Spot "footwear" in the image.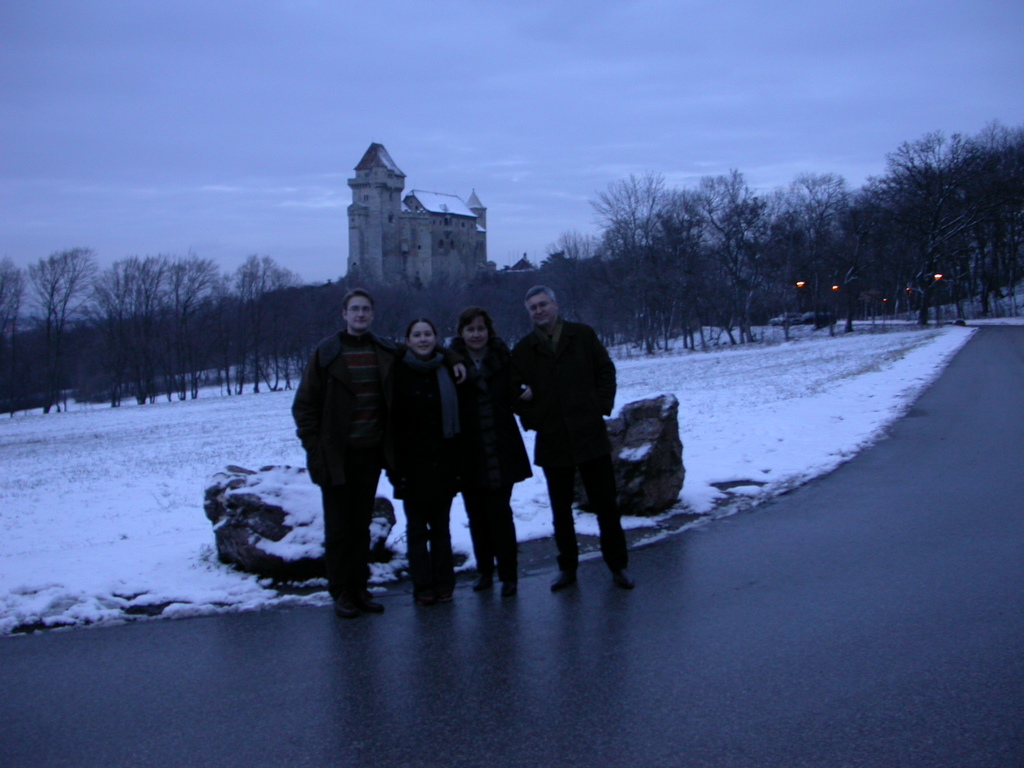
"footwear" found at box(618, 568, 634, 586).
